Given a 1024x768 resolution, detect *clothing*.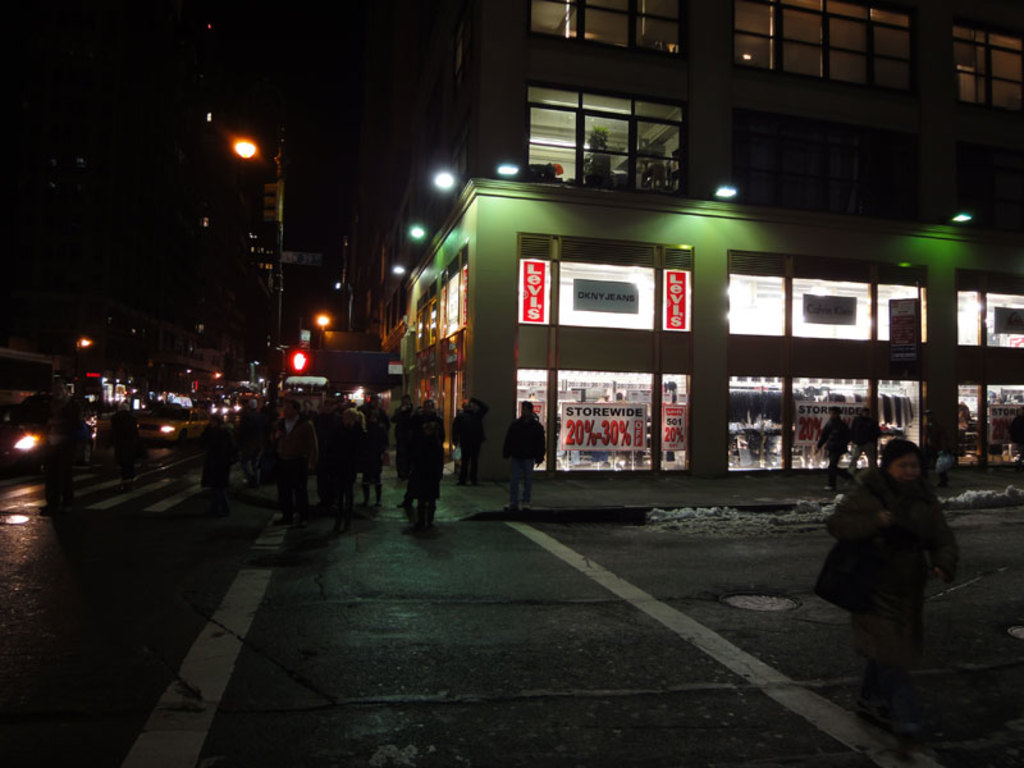
[x1=824, y1=442, x2=966, y2=676].
